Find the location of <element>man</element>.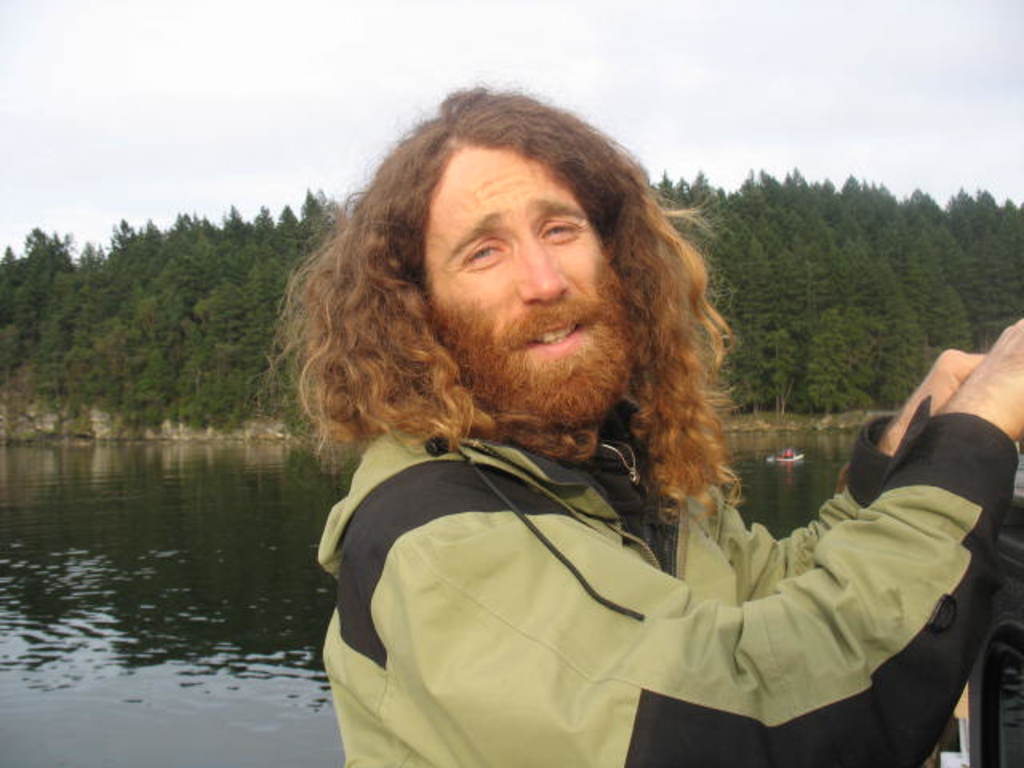
Location: (left=270, top=80, right=1022, bottom=766).
